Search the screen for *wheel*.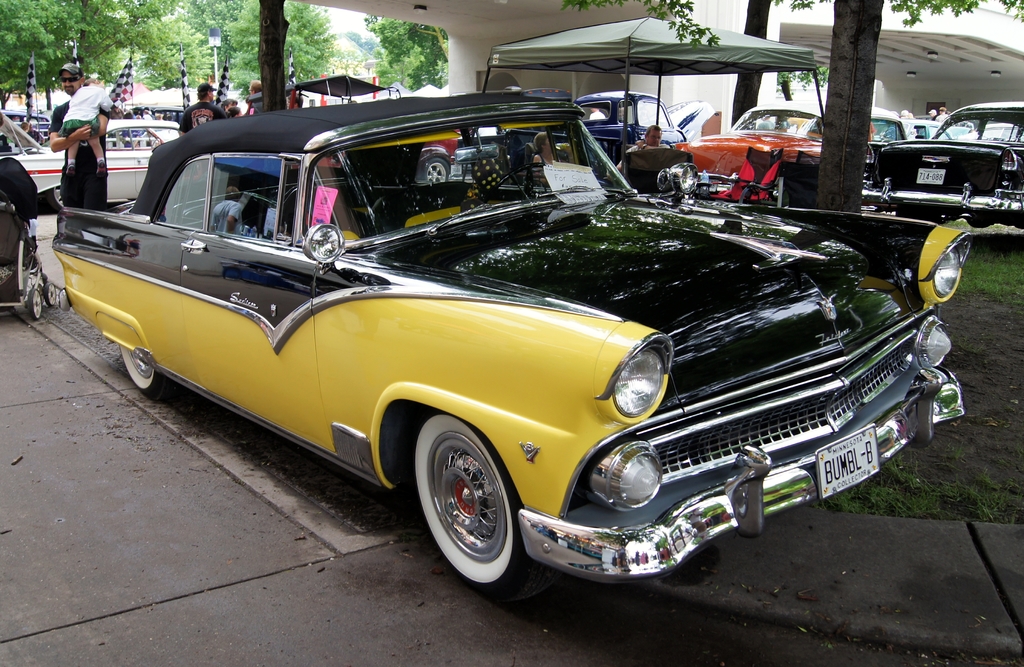
Found at 421 159 450 181.
